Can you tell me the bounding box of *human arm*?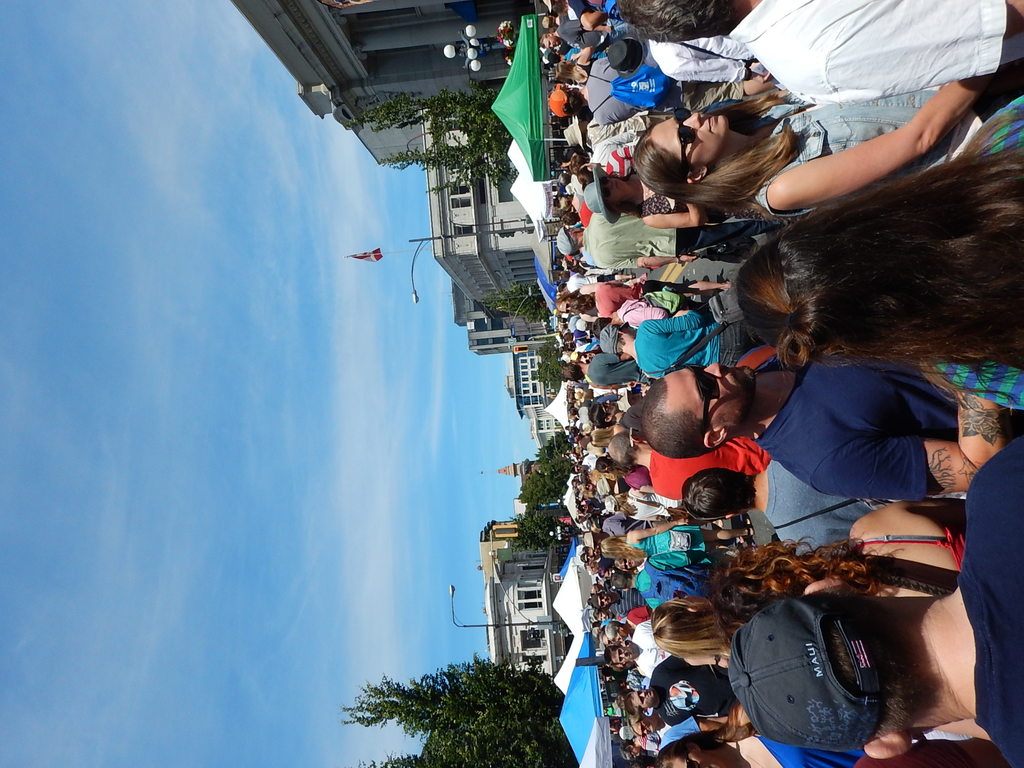
625,513,690,541.
